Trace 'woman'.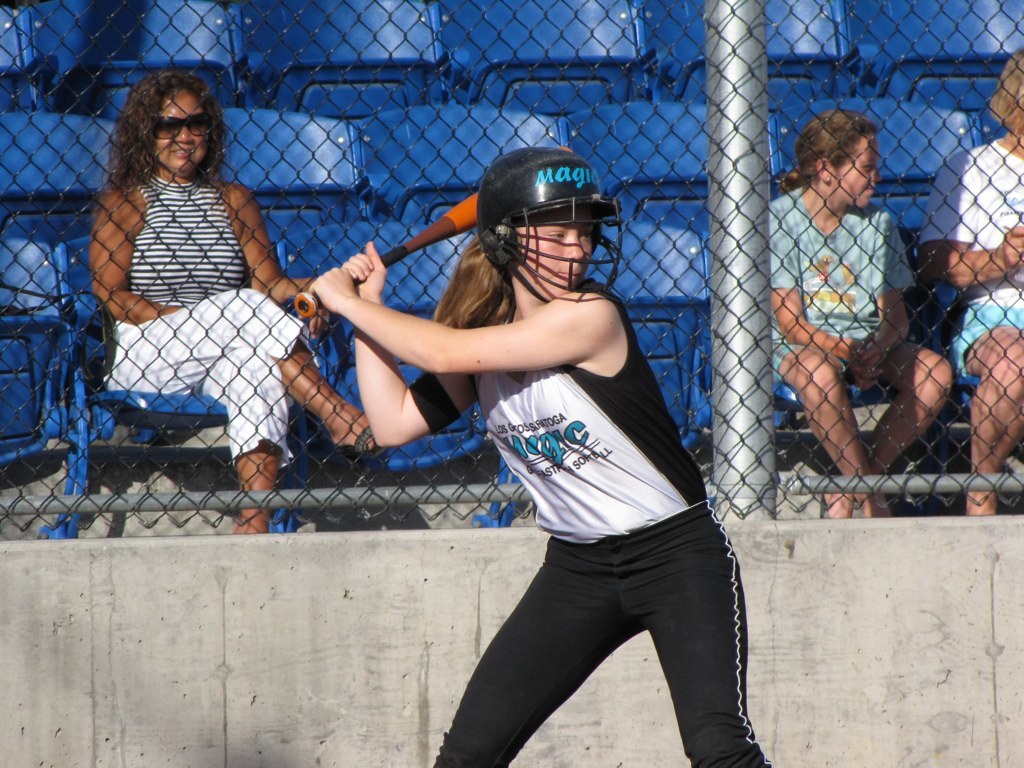
Traced to (left=918, top=50, right=1023, bottom=521).
